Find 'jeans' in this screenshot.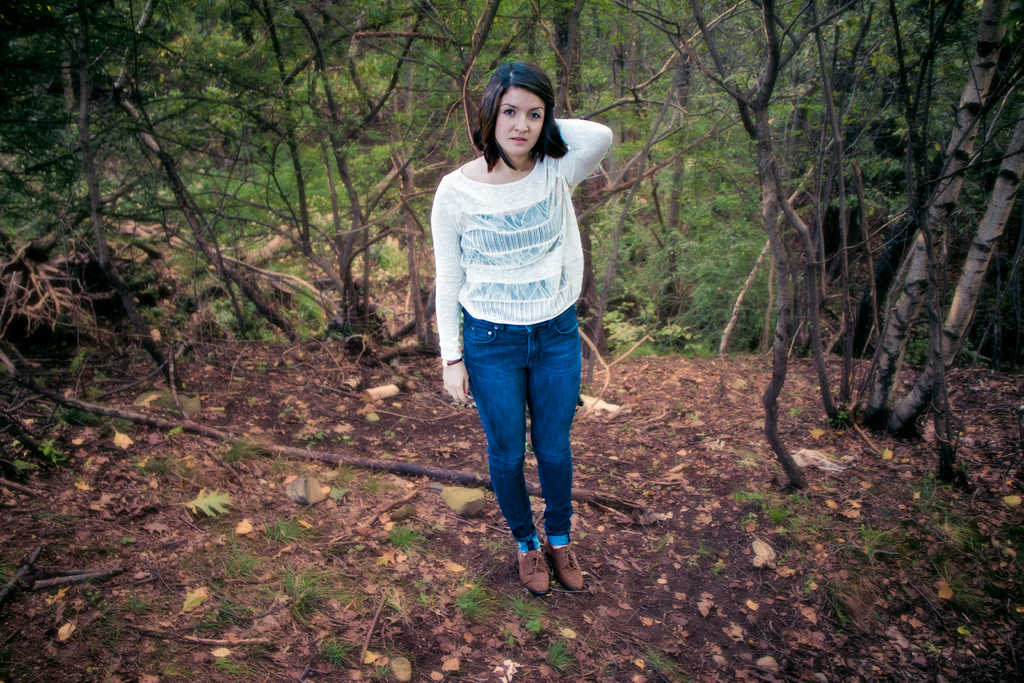
The bounding box for 'jeans' is [463,308,586,588].
